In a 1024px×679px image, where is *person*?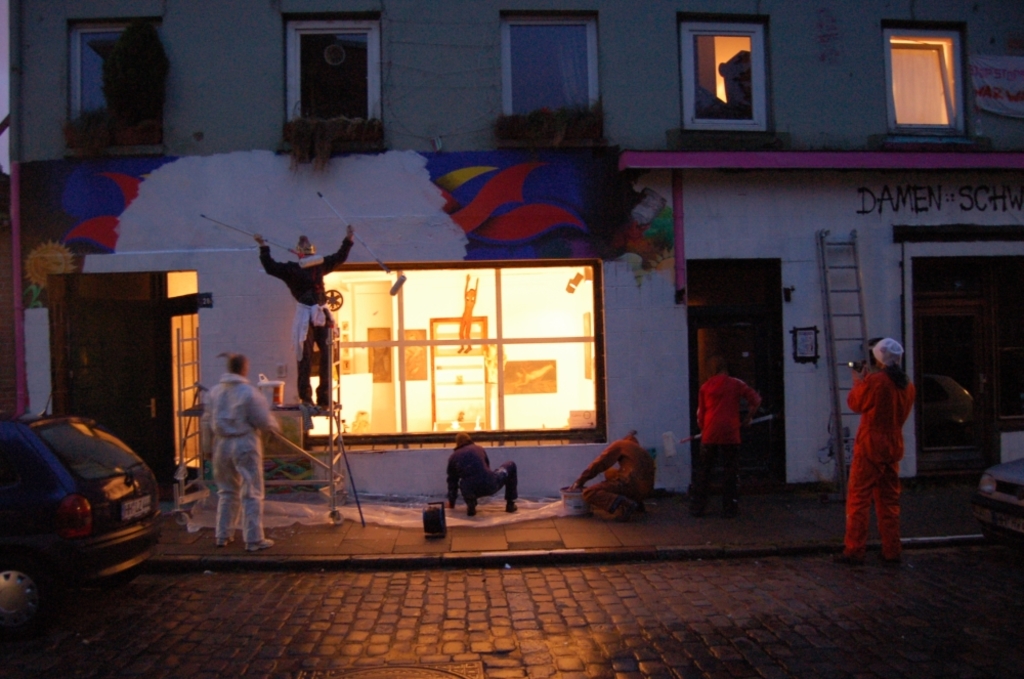
box(573, 429, 651, 520).
